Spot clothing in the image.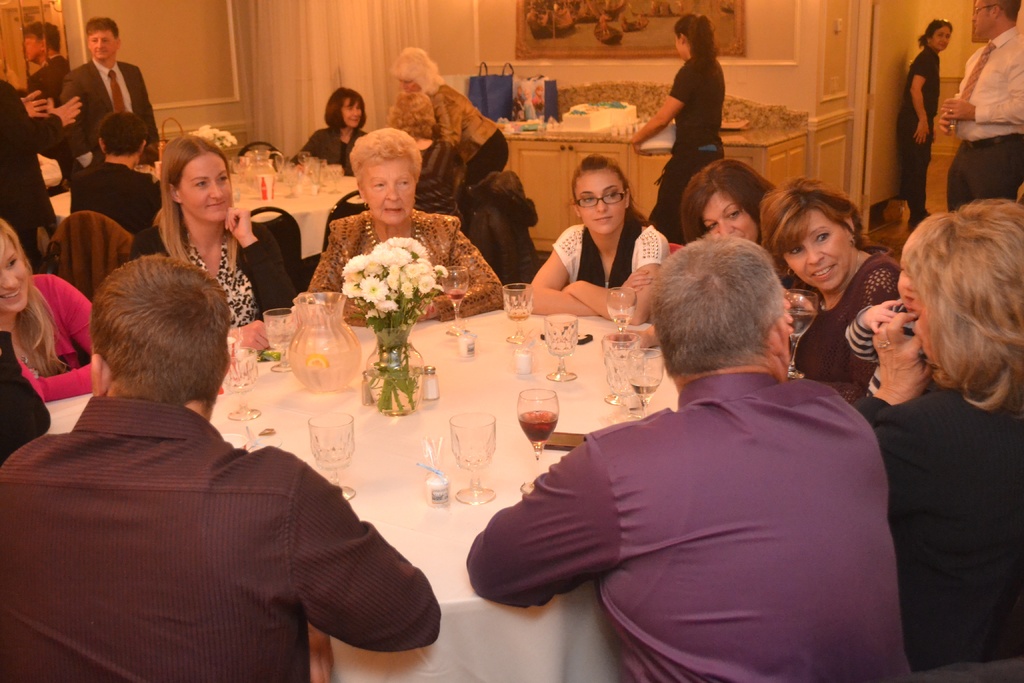
clothing found at Rect(938, 26, 1023, 209).
